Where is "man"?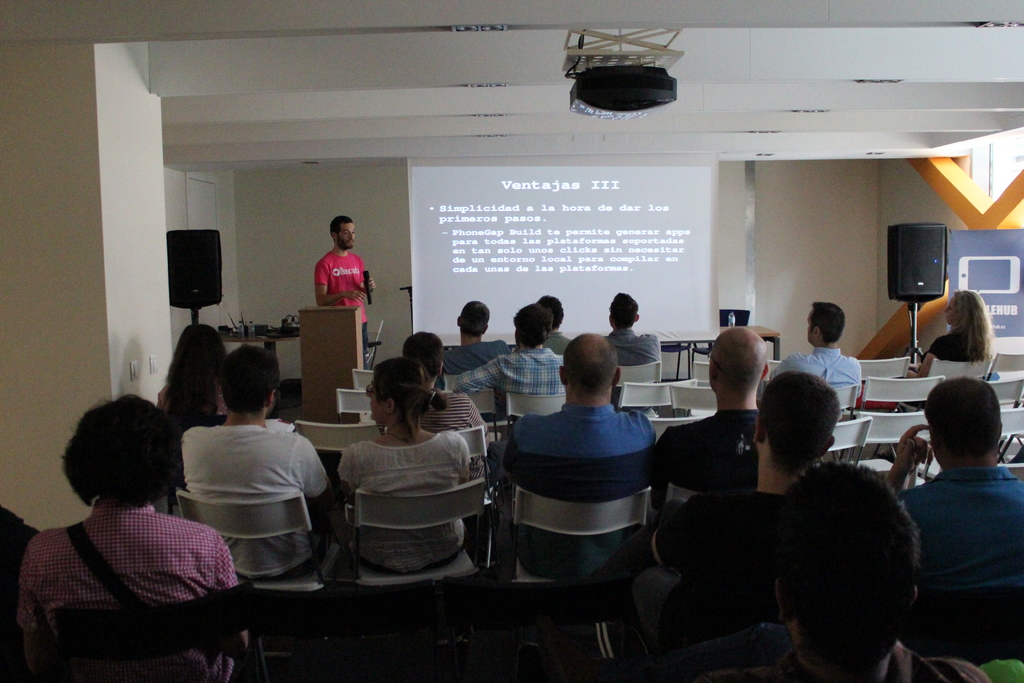
l=312, t=214, r=378, b=370.
